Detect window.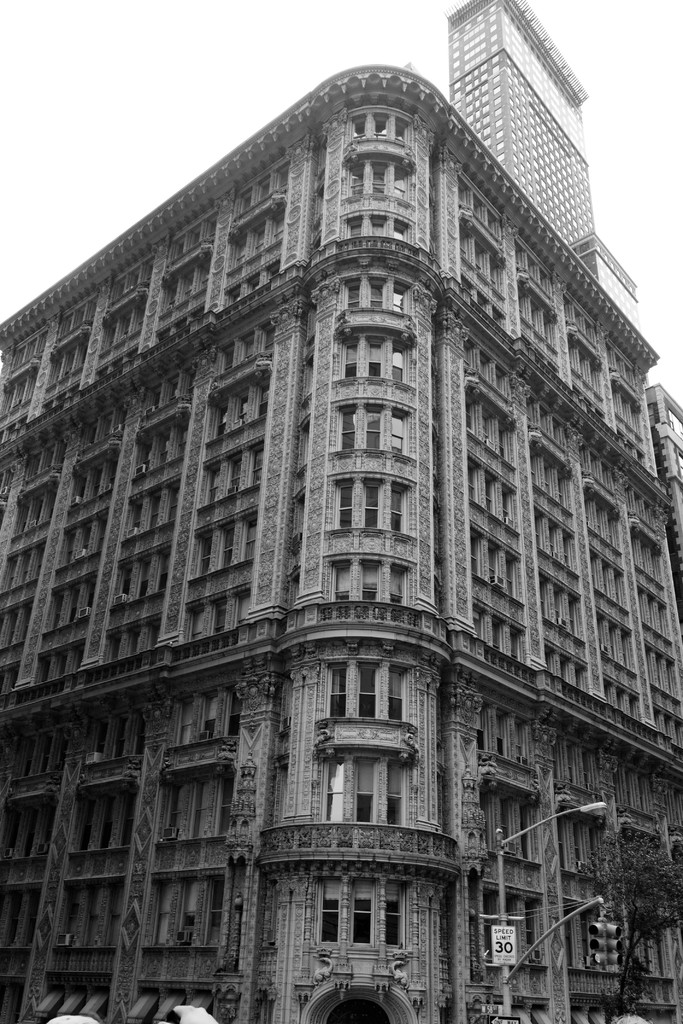
Detected at 343, 163, 411, 209.
